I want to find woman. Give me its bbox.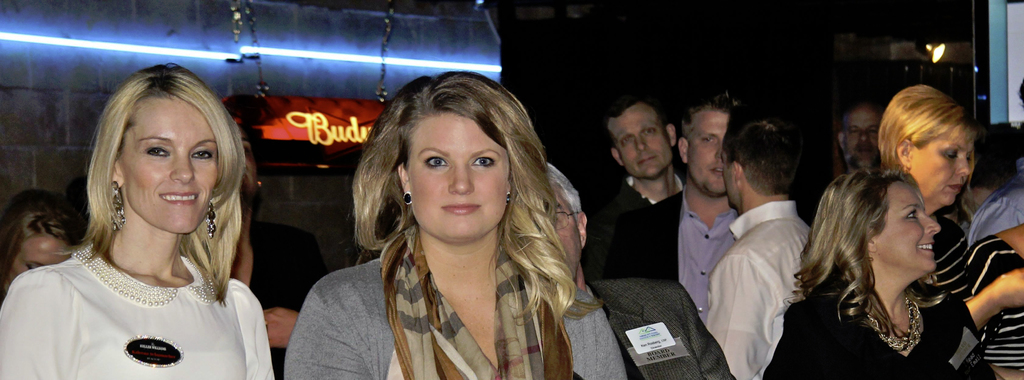
detection(0, 60, 287, 379).
